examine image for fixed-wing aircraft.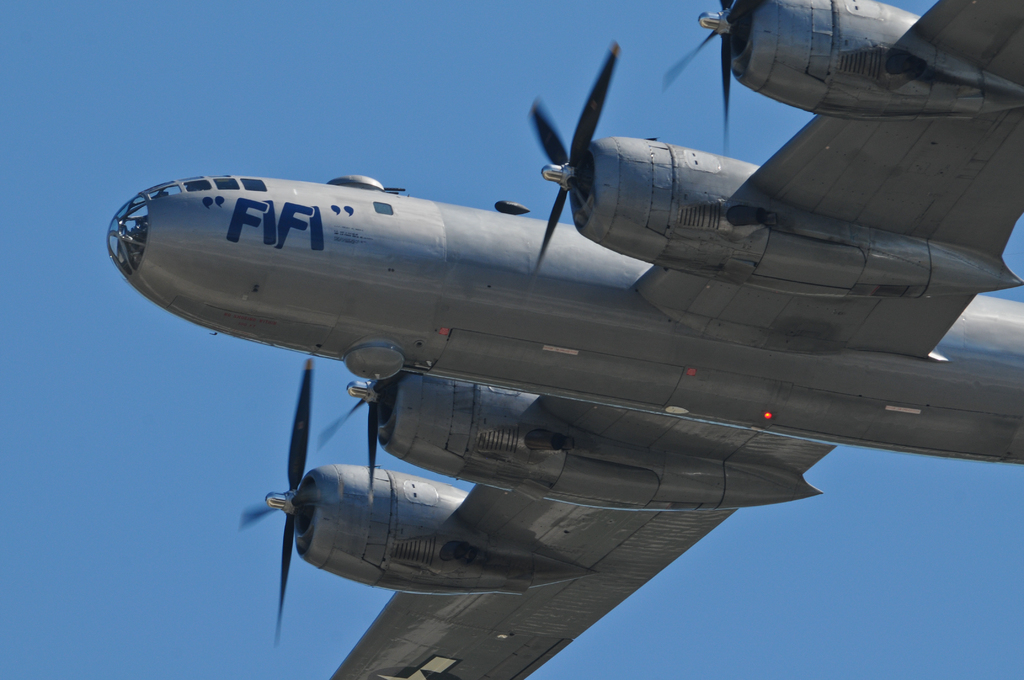
Examination result: [107, 0, 1023, 679].
